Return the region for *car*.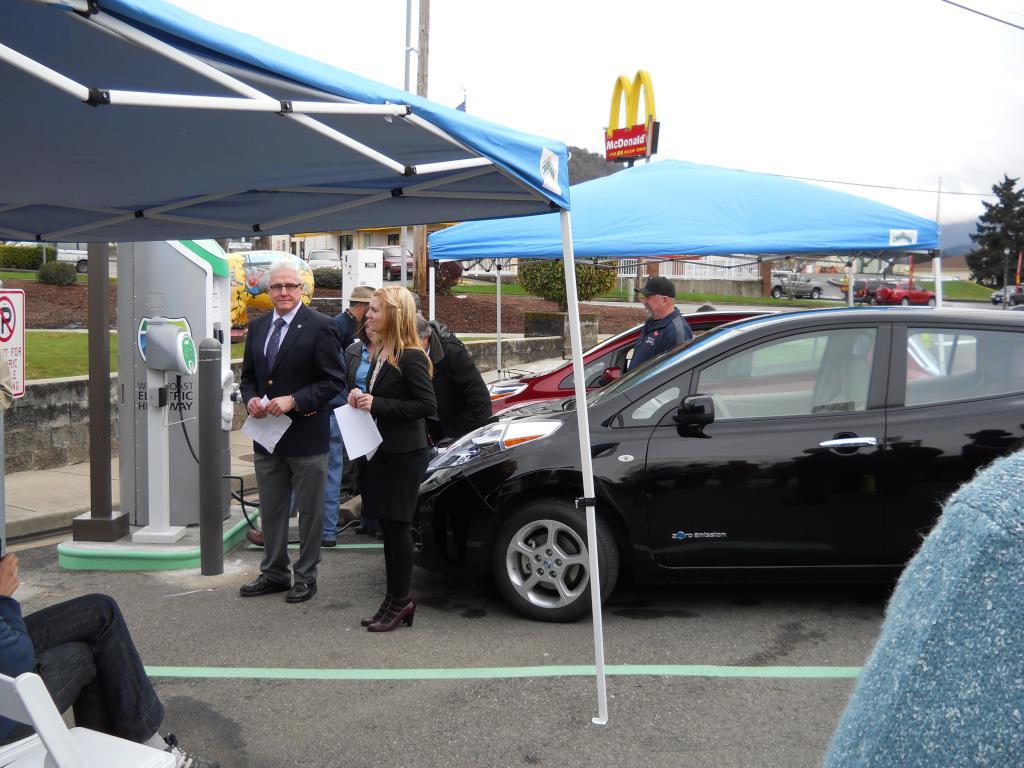
left=415, top=306, right=1023, bottom=624.
